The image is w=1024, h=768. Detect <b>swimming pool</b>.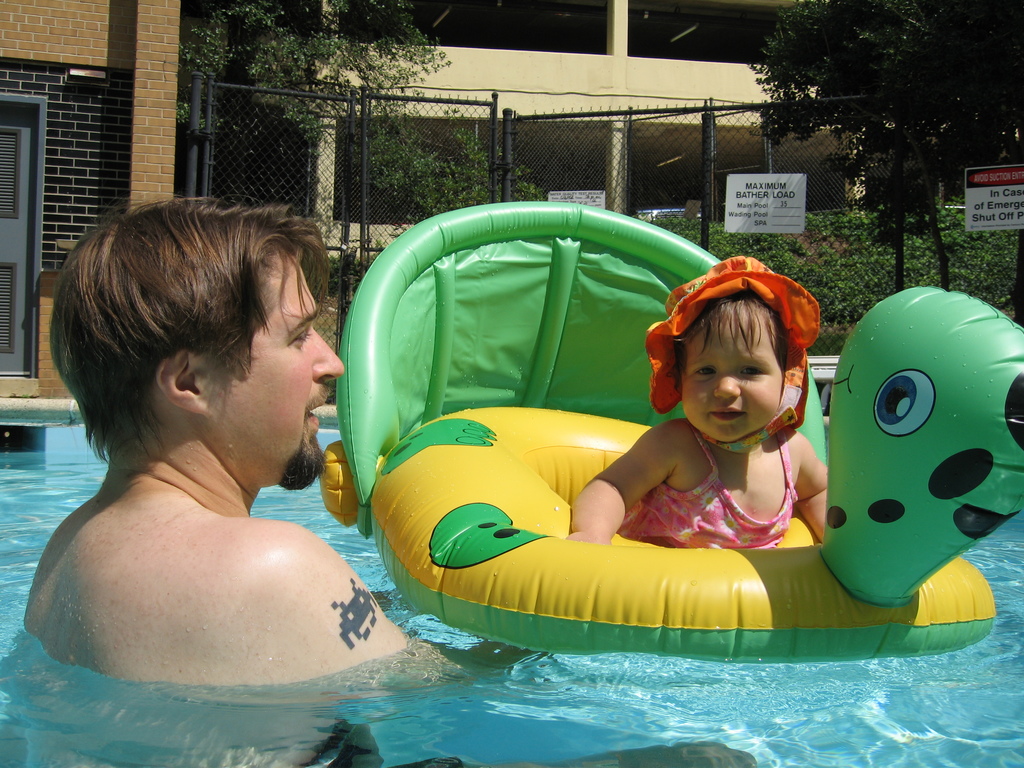
Detection: box=[0, 377, 1023, 767].
